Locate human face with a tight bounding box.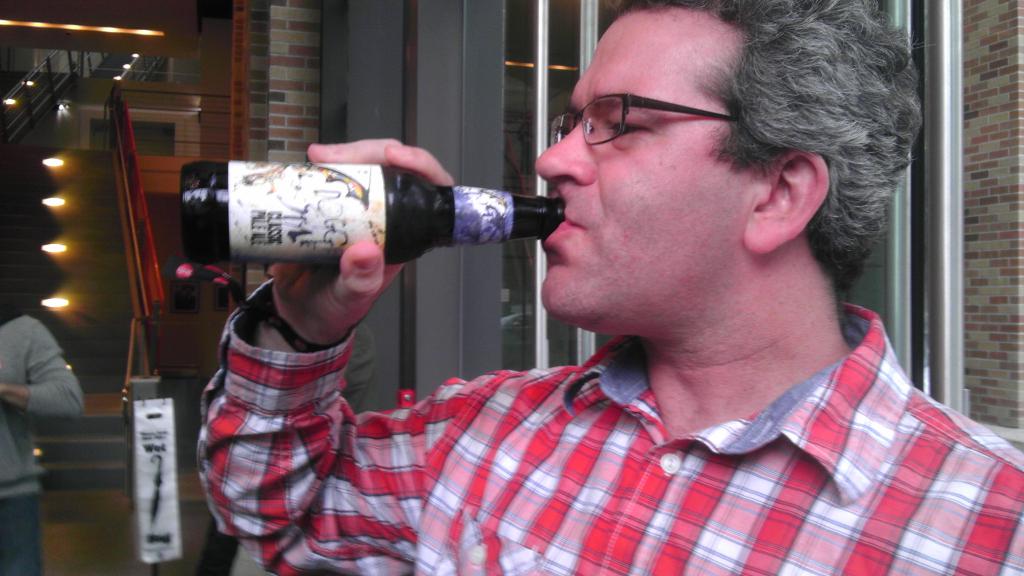
(x1=537, y1=0, x2=765, y2=330).
